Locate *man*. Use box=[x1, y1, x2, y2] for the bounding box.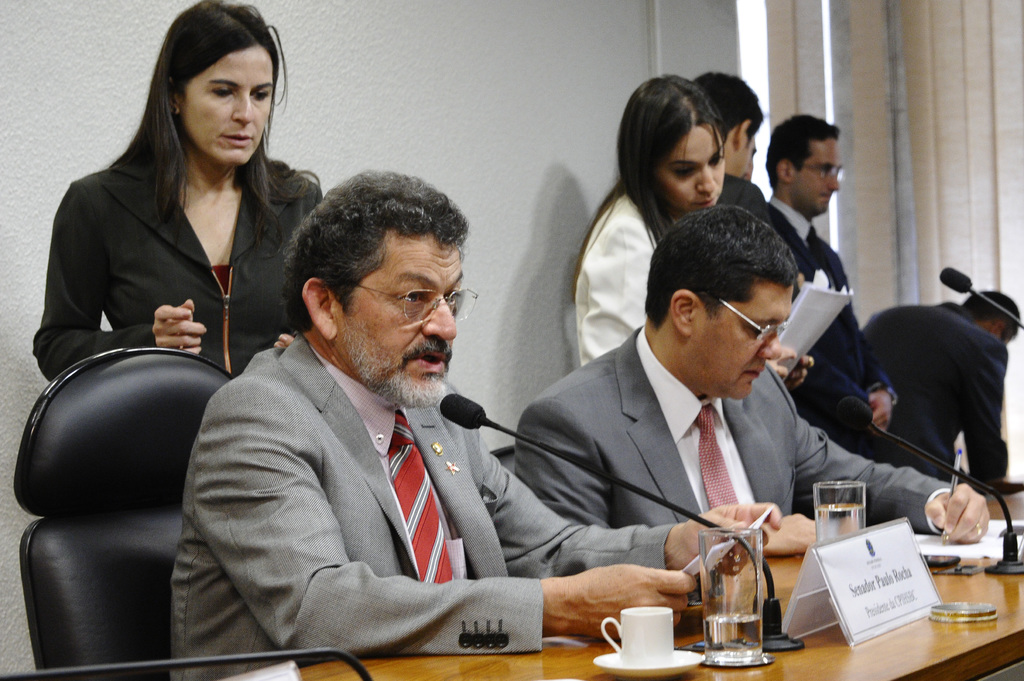
box=[865, 277, 1012, 516].
